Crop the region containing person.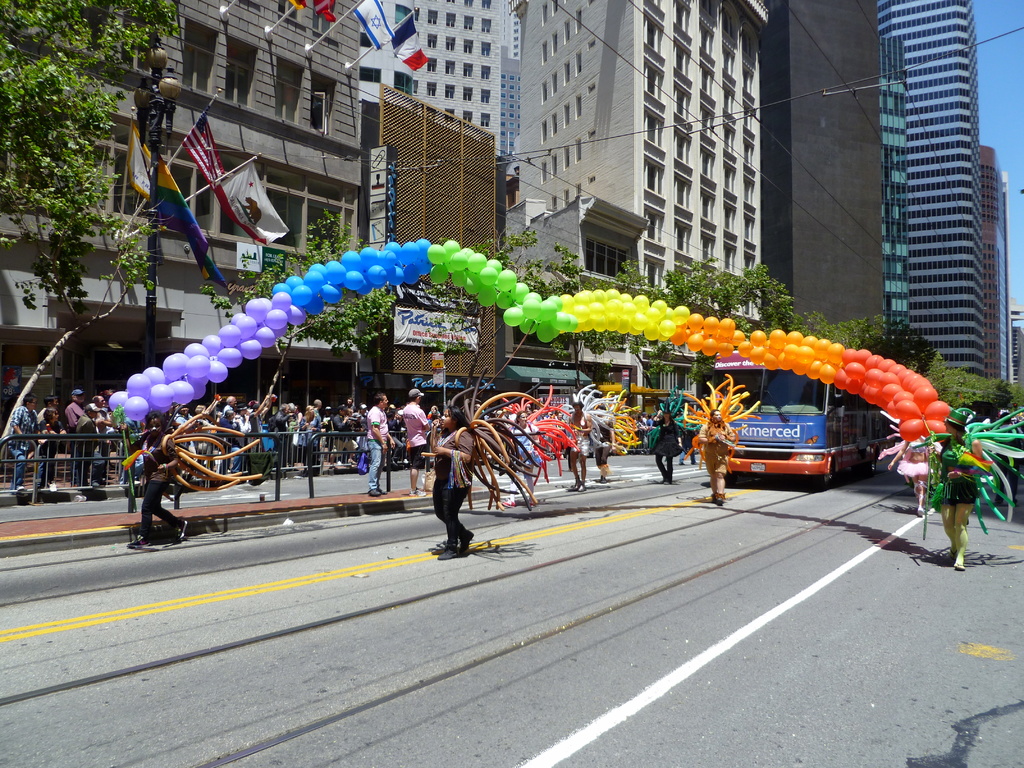
Crop region: detection(401, 388, 424, 490).
